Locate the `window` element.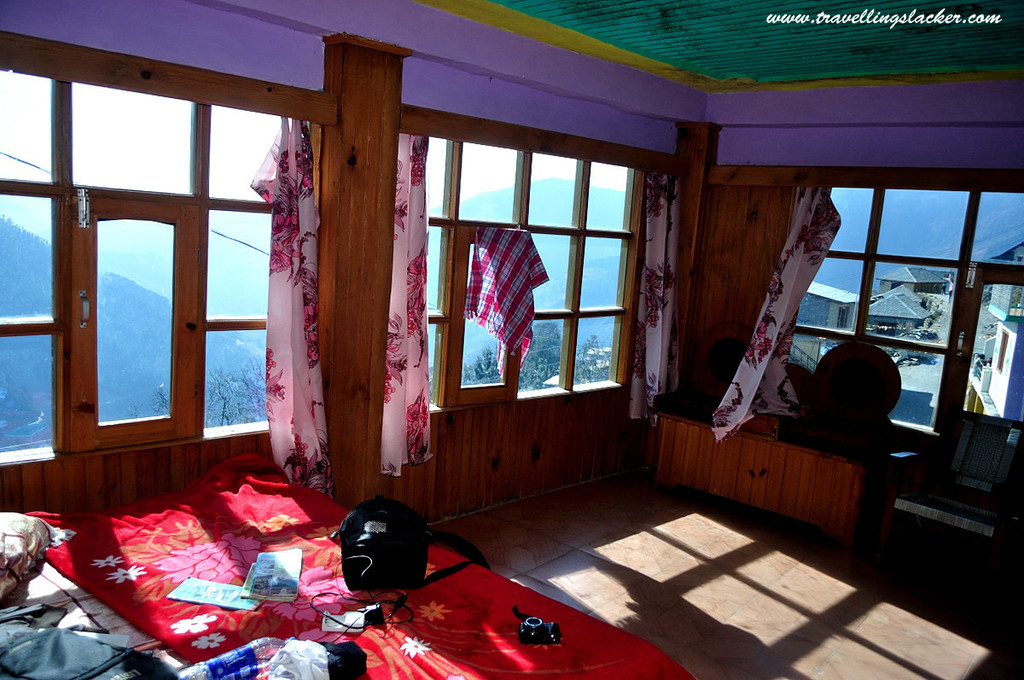
Element bbox: [x1=424, y1=135, x2=620, y2=386].
